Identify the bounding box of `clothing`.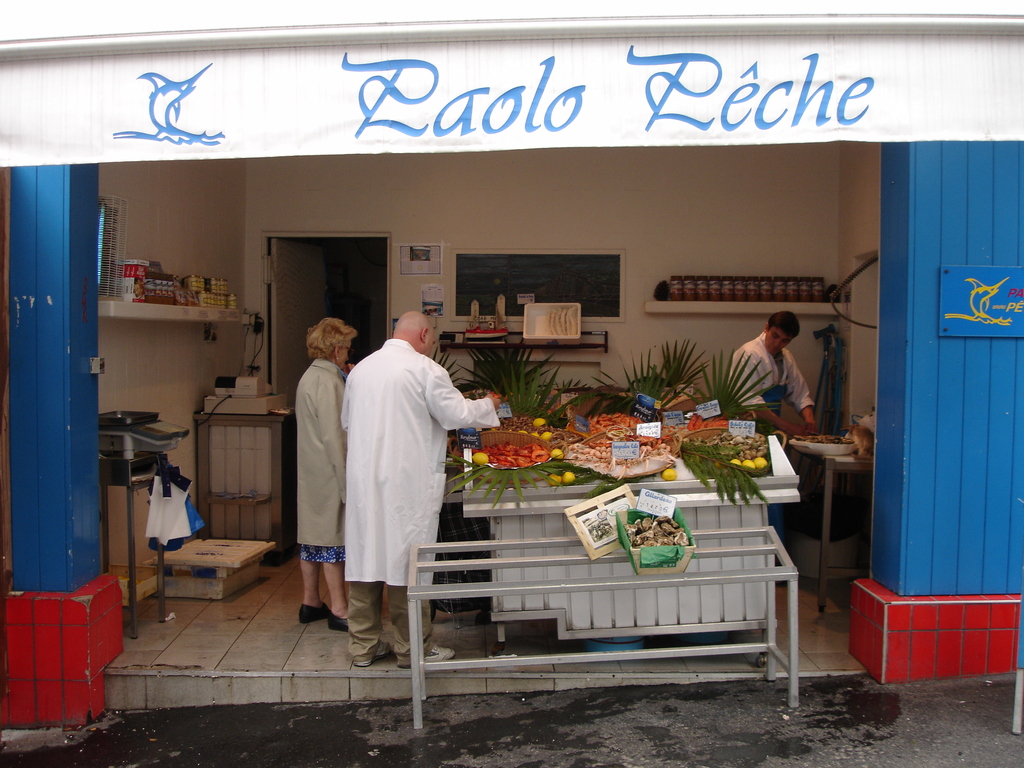
[x1=726, y1=331, x2=816, y2=436].
